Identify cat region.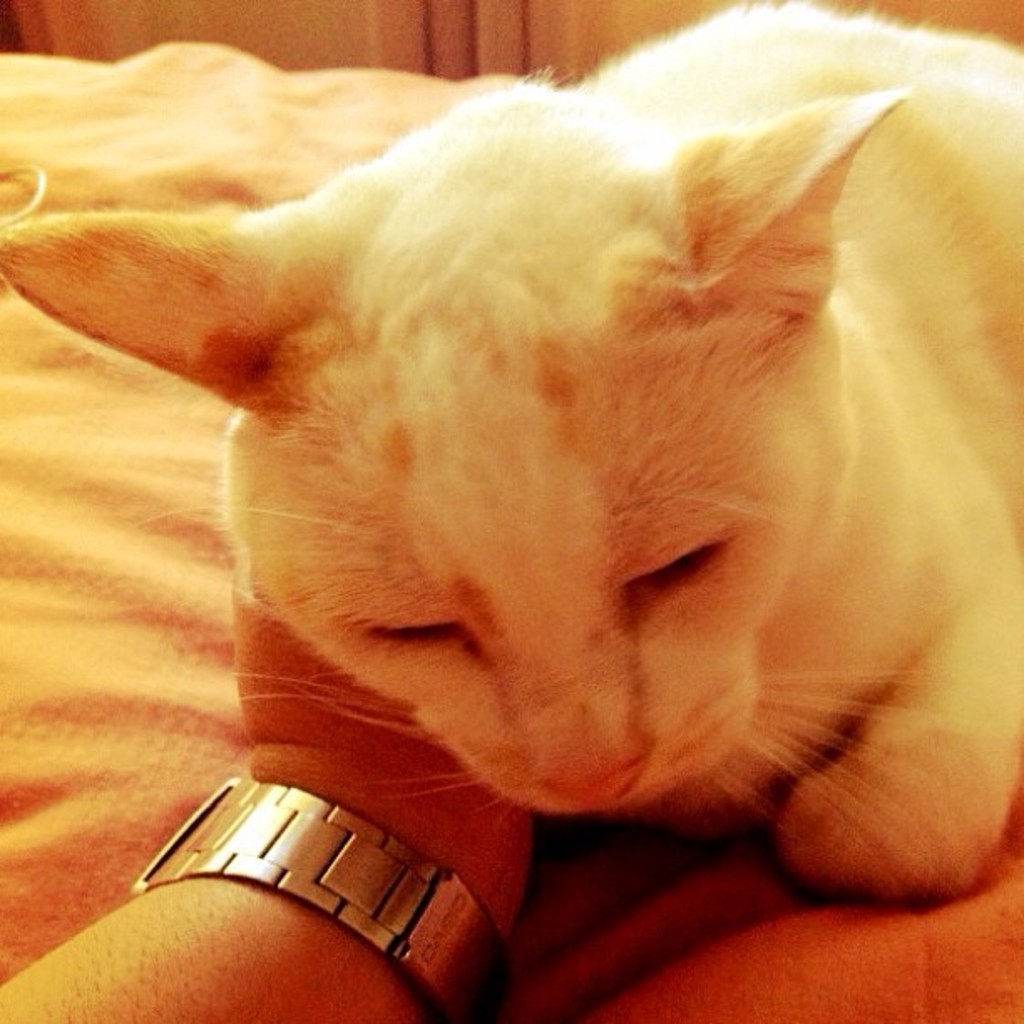
Region: BBox(0, 0, 1022, 910).
